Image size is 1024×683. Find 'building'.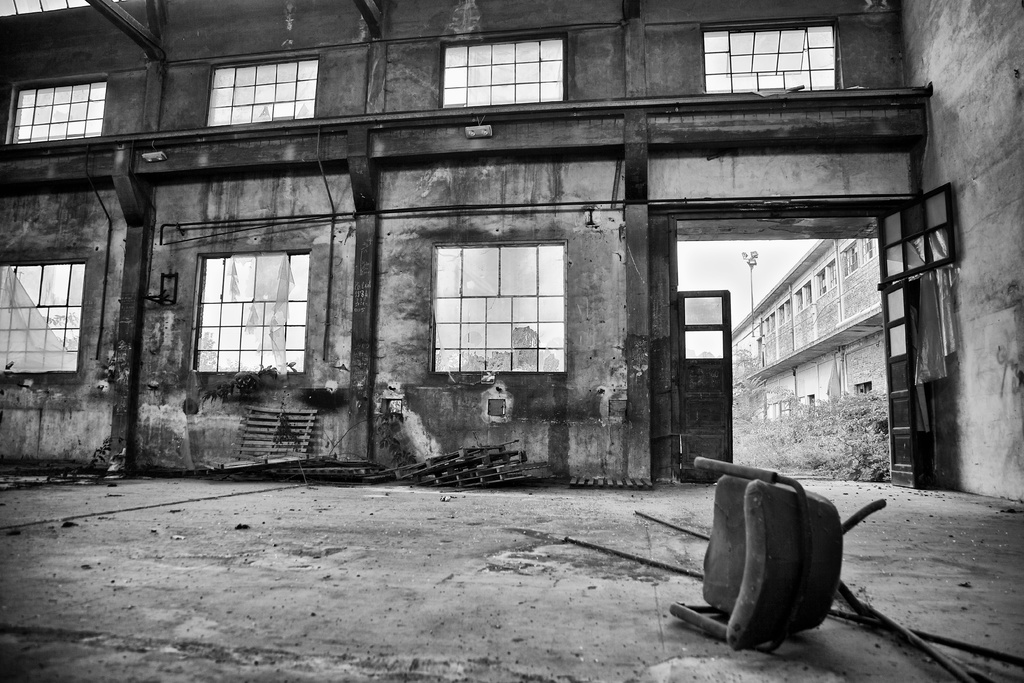
(x1=0, y1=0, x2=1023, y2=682).
